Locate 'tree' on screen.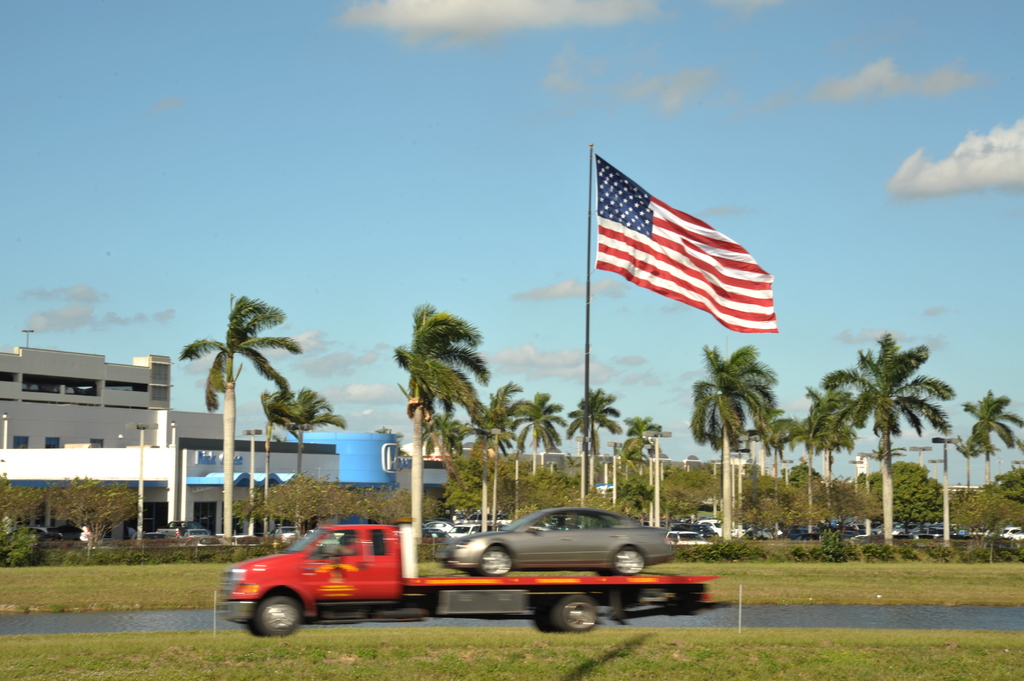
On screen at 273,391,341,531.
